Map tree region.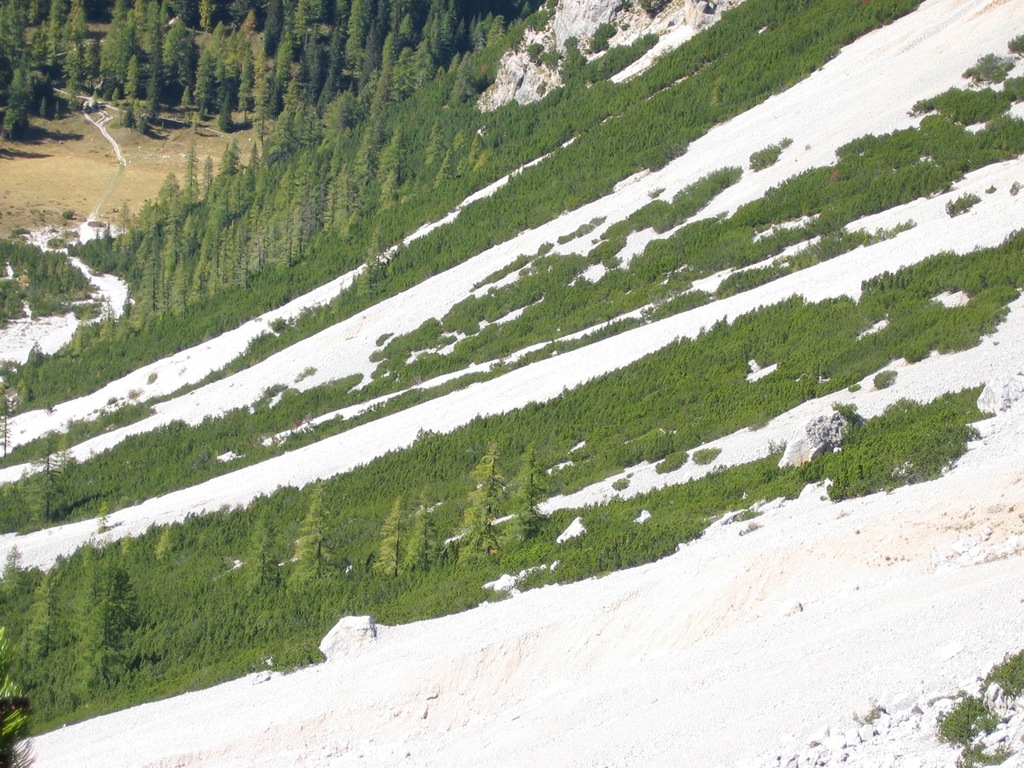
Mapped to detection(362, 482, 418, 592).
